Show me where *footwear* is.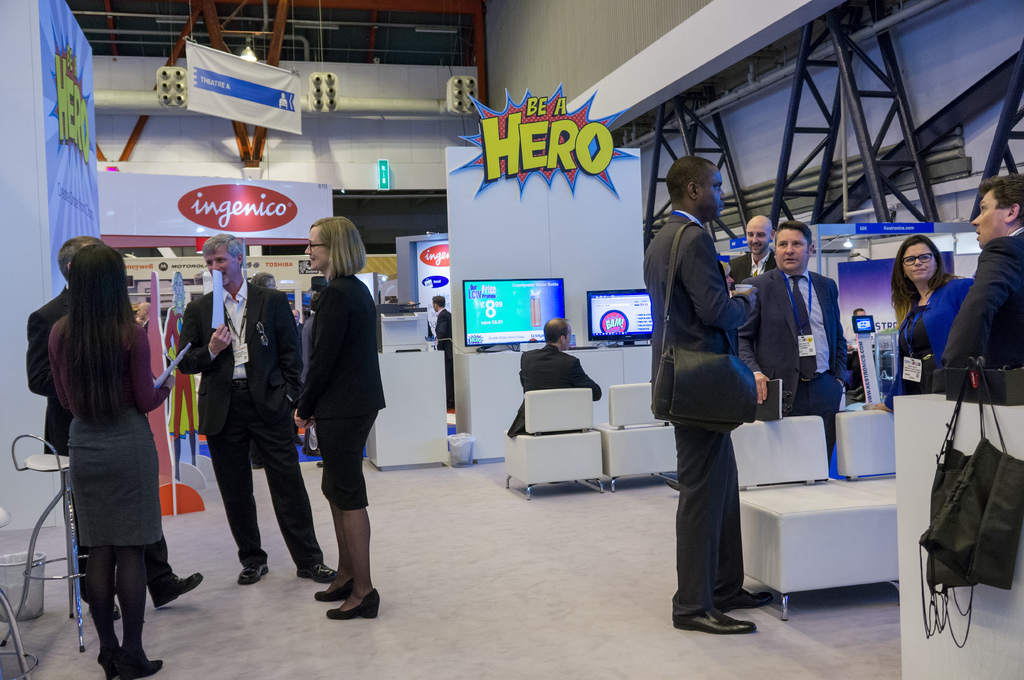
*footwear* is at (left=152, top=574, right=200, bottom=607).
